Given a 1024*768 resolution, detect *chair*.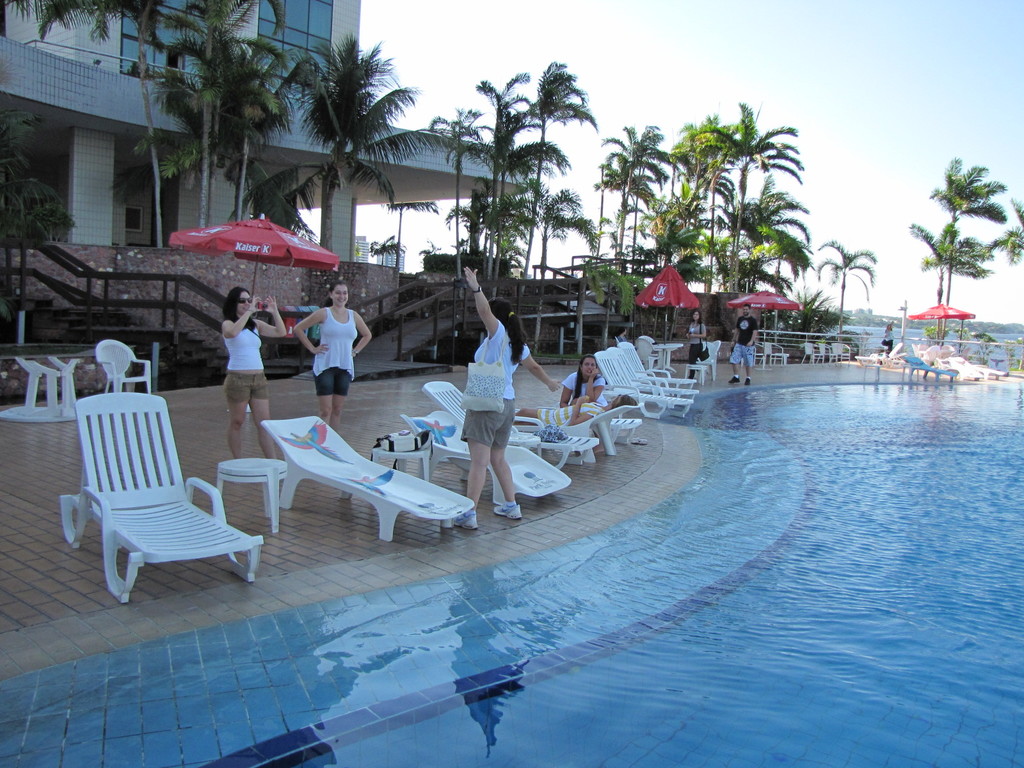
BBox(799, 342, 819, 362).
